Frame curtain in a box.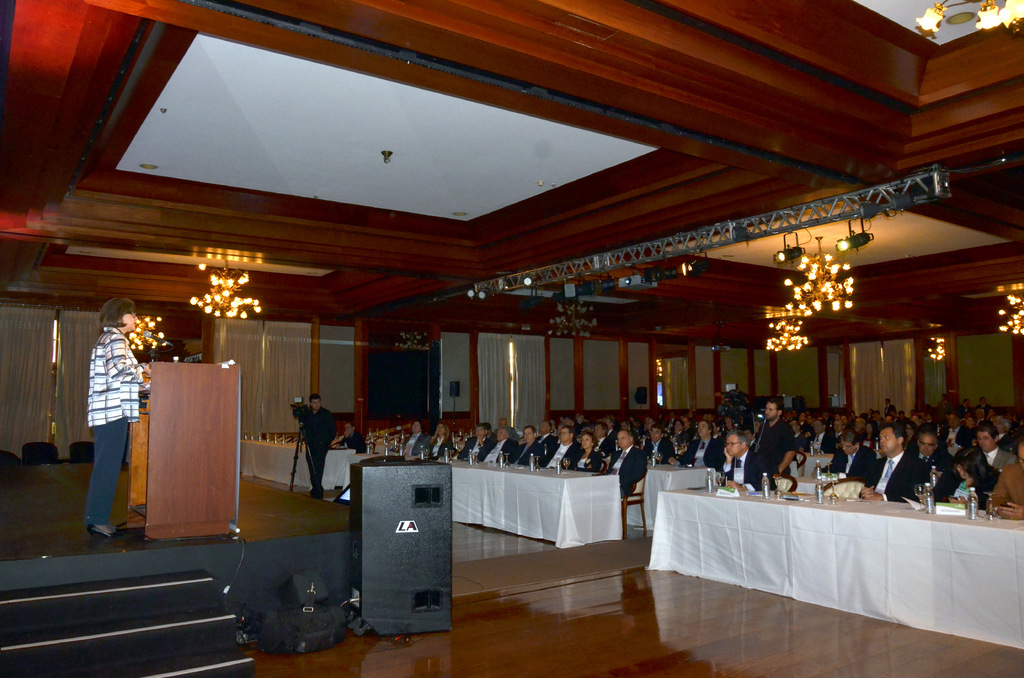
(59, 311, 102, 460).
